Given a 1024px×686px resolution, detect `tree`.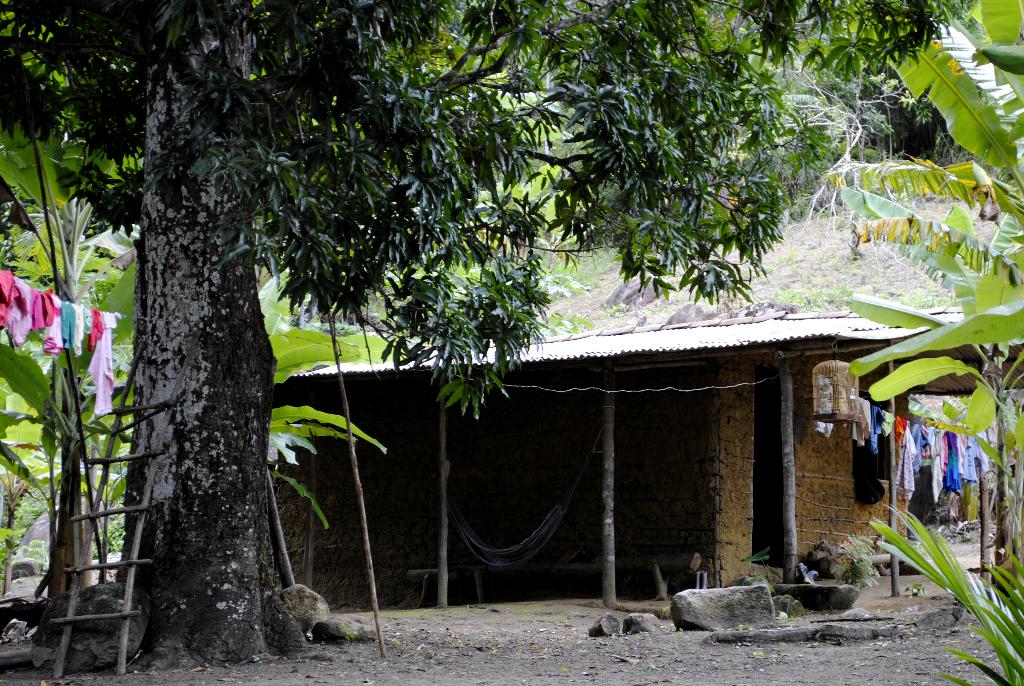
crop(0, 0, 980, 674).
